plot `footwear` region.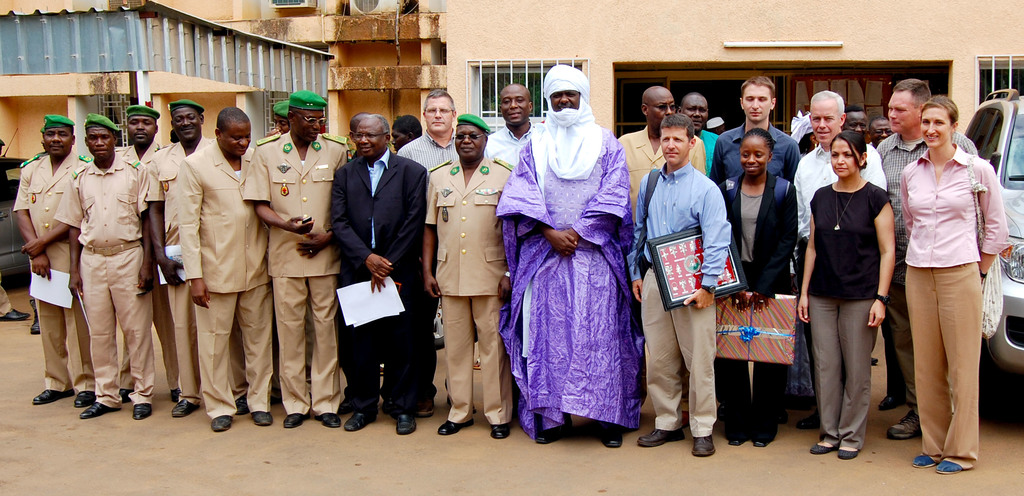
Plotted at locate(637, 427, 684, 447).
